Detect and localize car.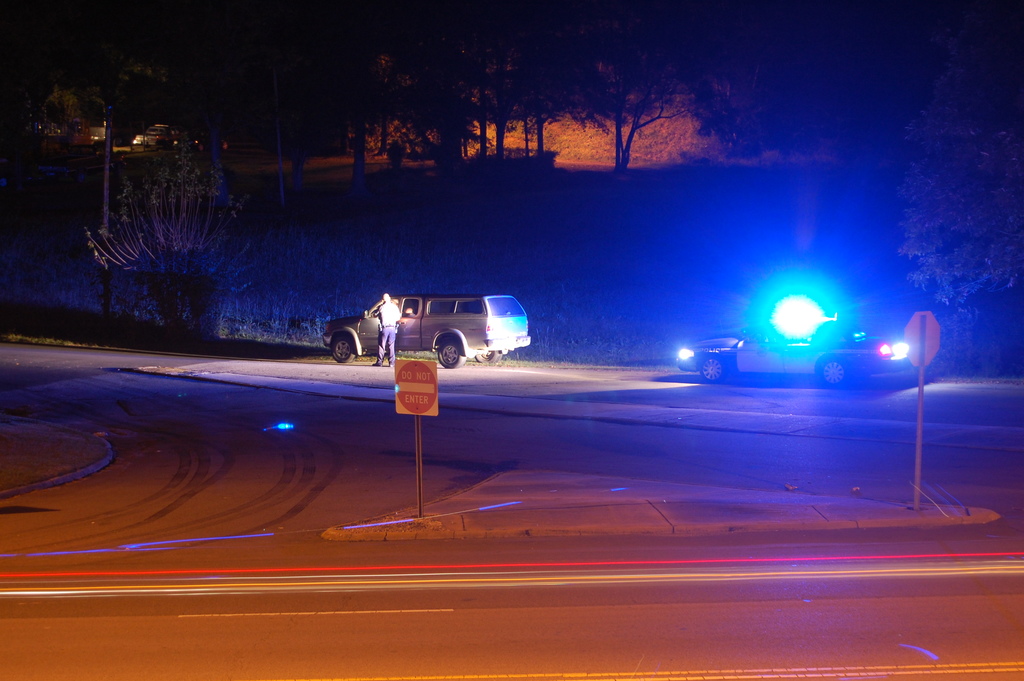
Localized at {"x1": 676, "y1": 298, "x2": 918, "y2": 390}.
